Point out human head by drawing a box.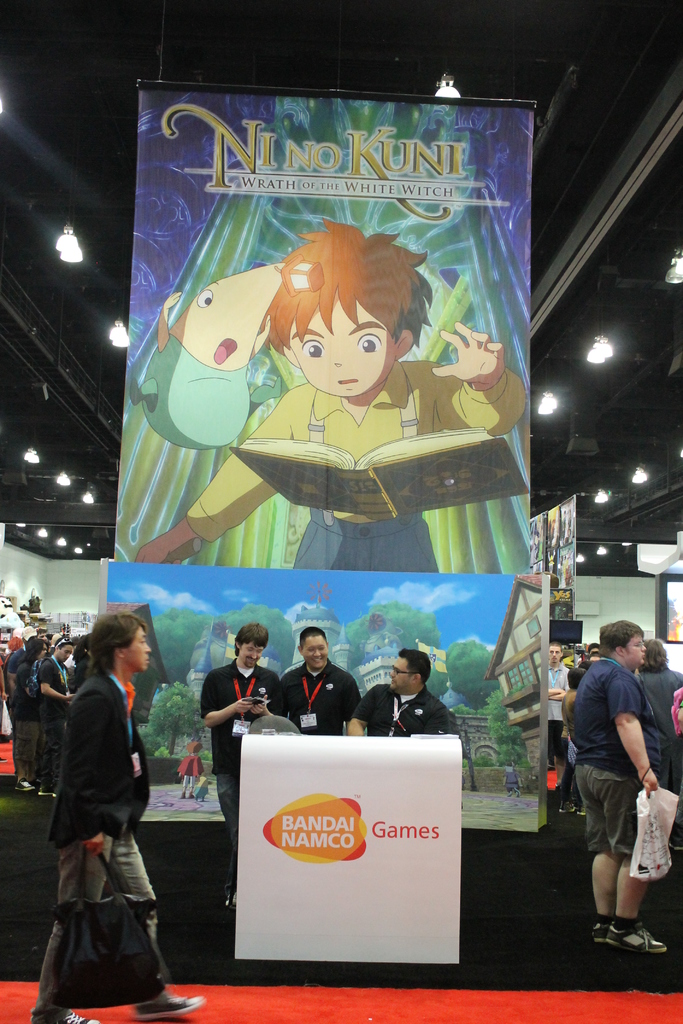
locate(36, 629, 48, 643).
